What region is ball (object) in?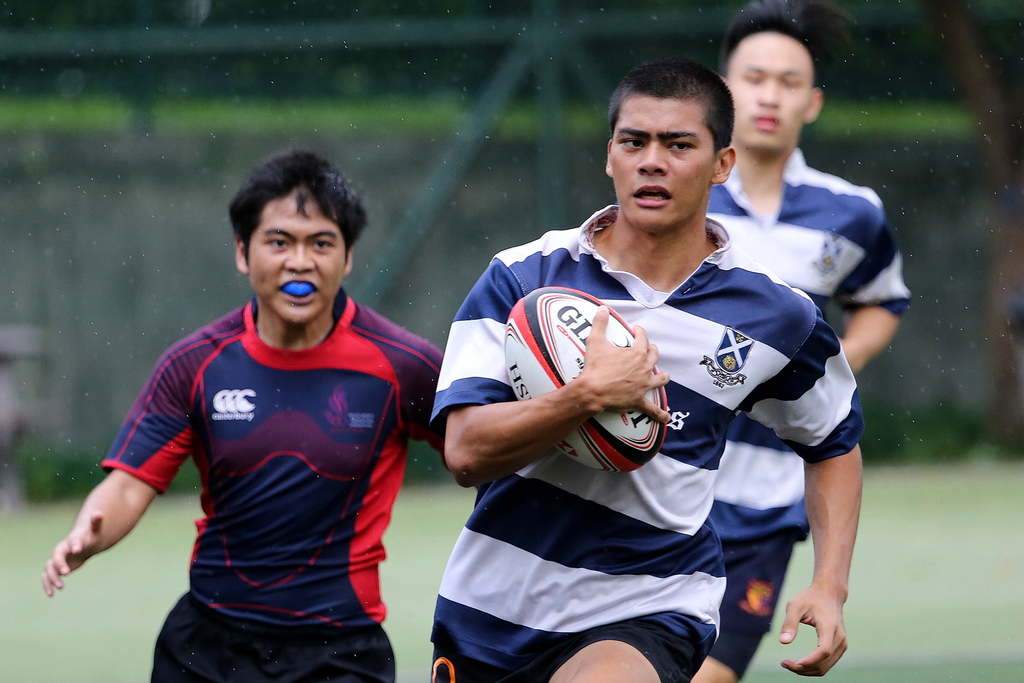
502, 286, 669, 472.
